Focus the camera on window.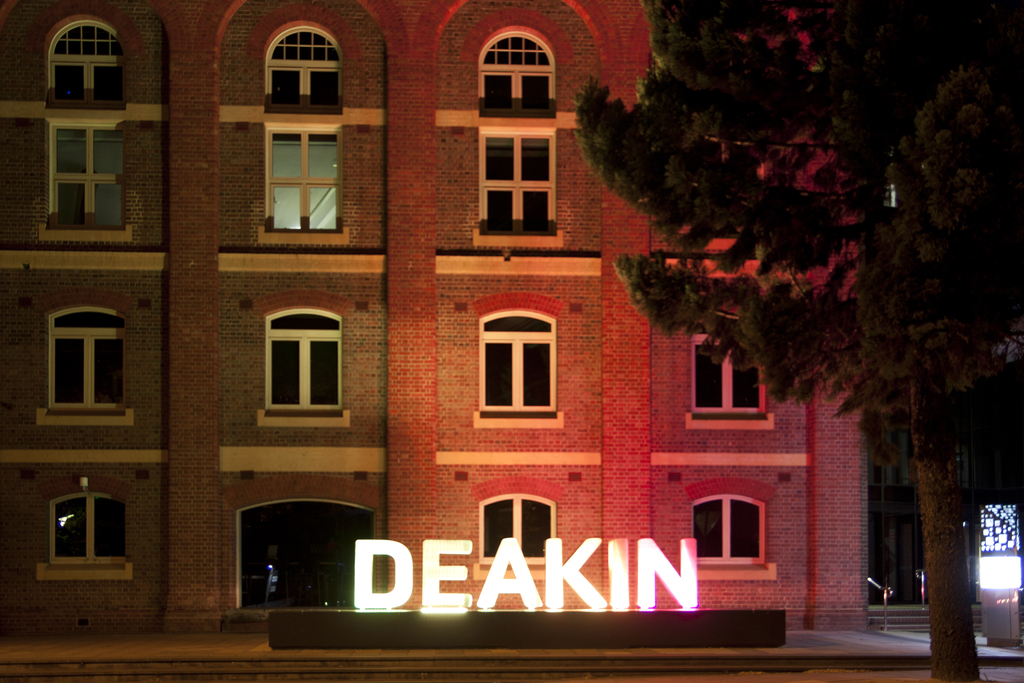
Focus region: {"left": 479, "top": 317, "right": 561, "bottom": 415}.
